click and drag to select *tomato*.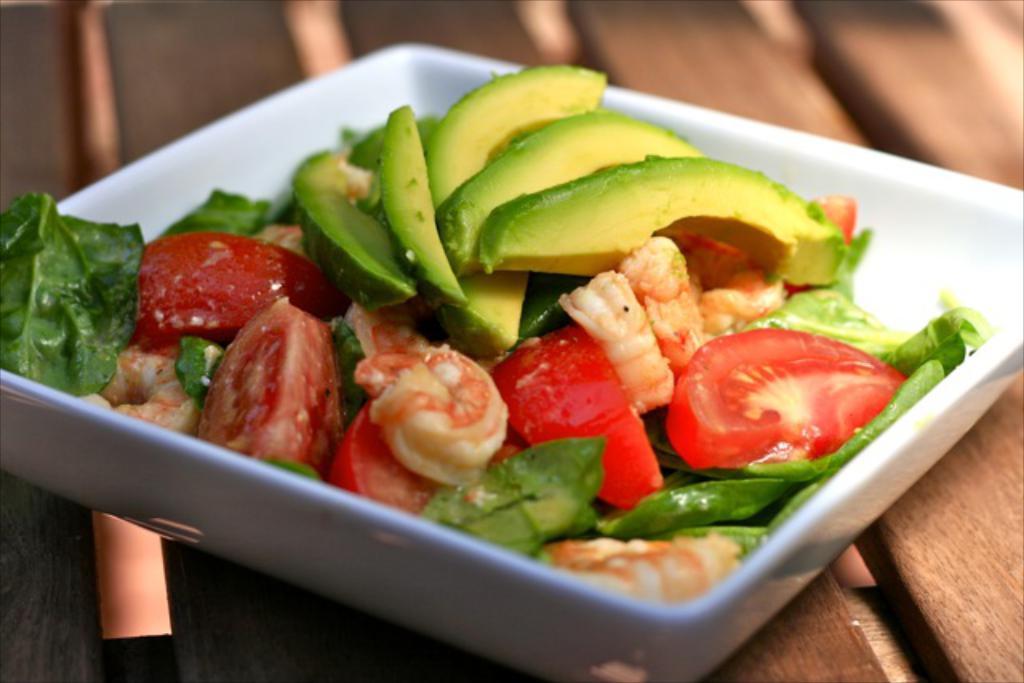
Selection: <bbox>138, 230, 333, 352</bbox>.
